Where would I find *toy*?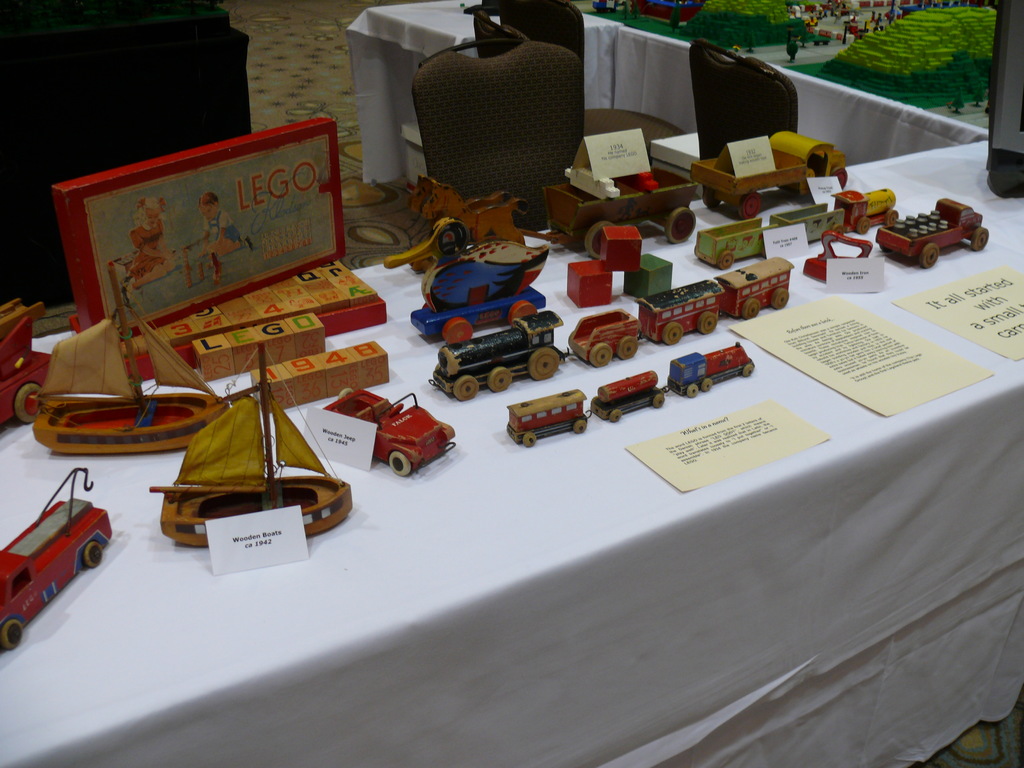
At bbox=(568, 308, 644, 367).
